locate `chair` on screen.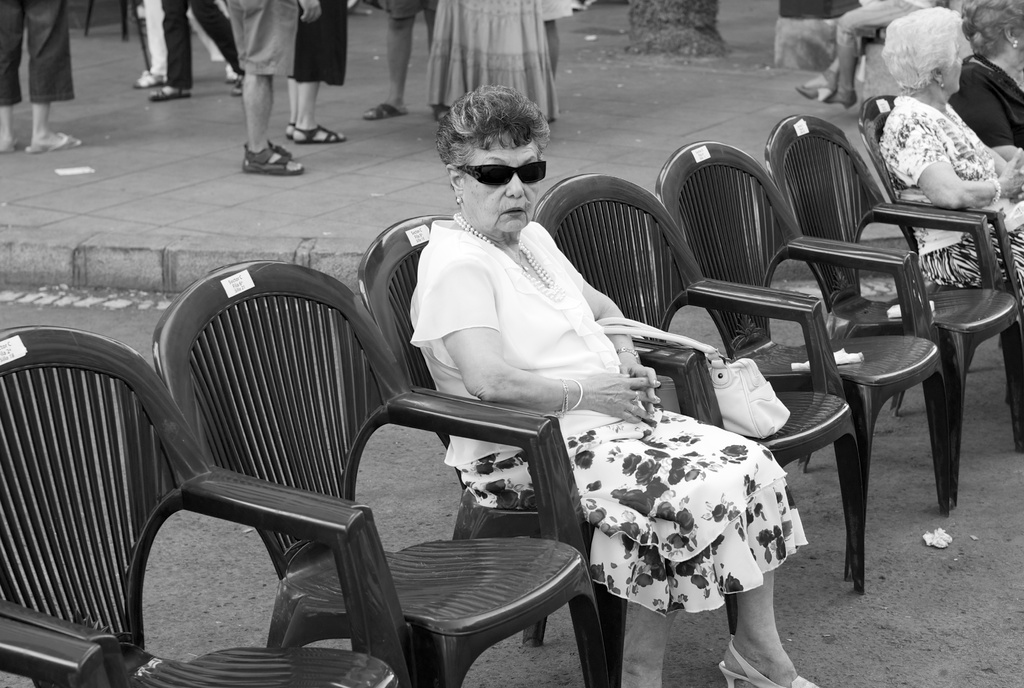
On screen at [356, 208, 740, 684].
